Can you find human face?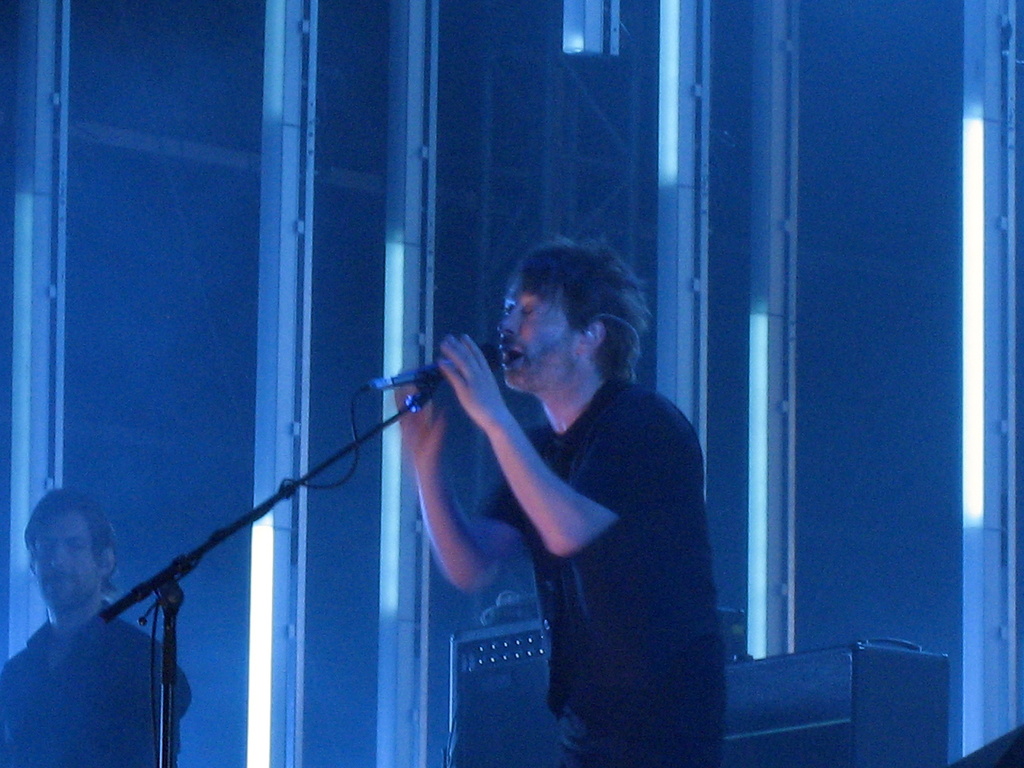
Yes, bounding box: x1=34, y1=515, x2=97, y2=605.
